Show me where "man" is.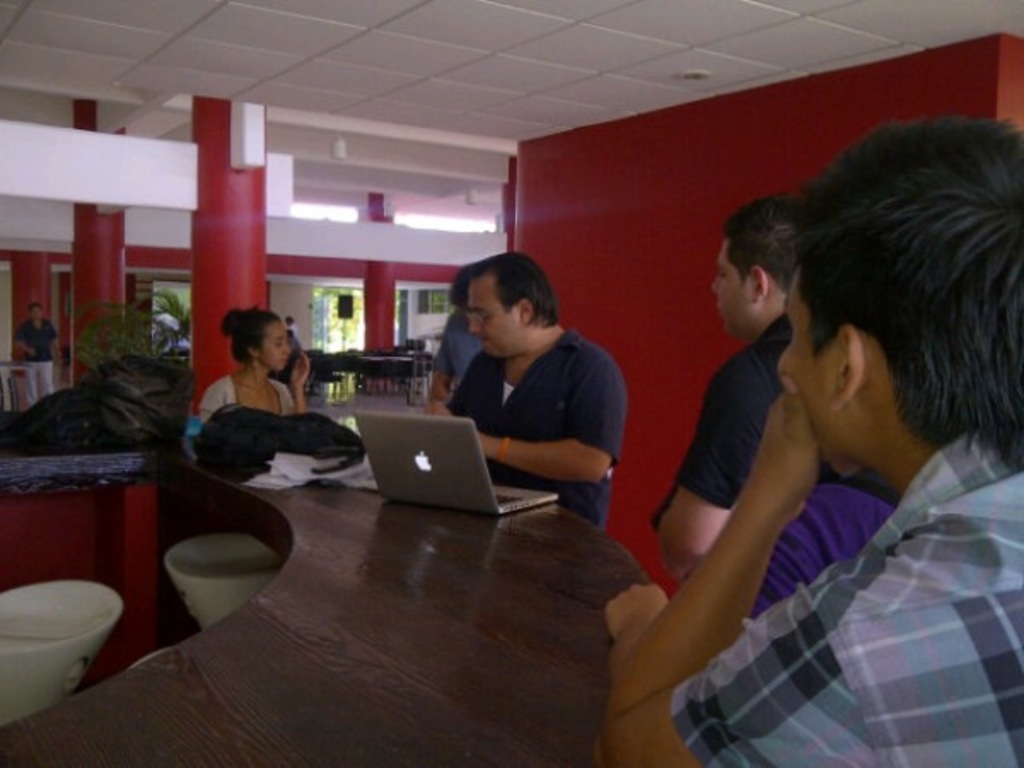
"man" is at (12, 300, 68, 404).
